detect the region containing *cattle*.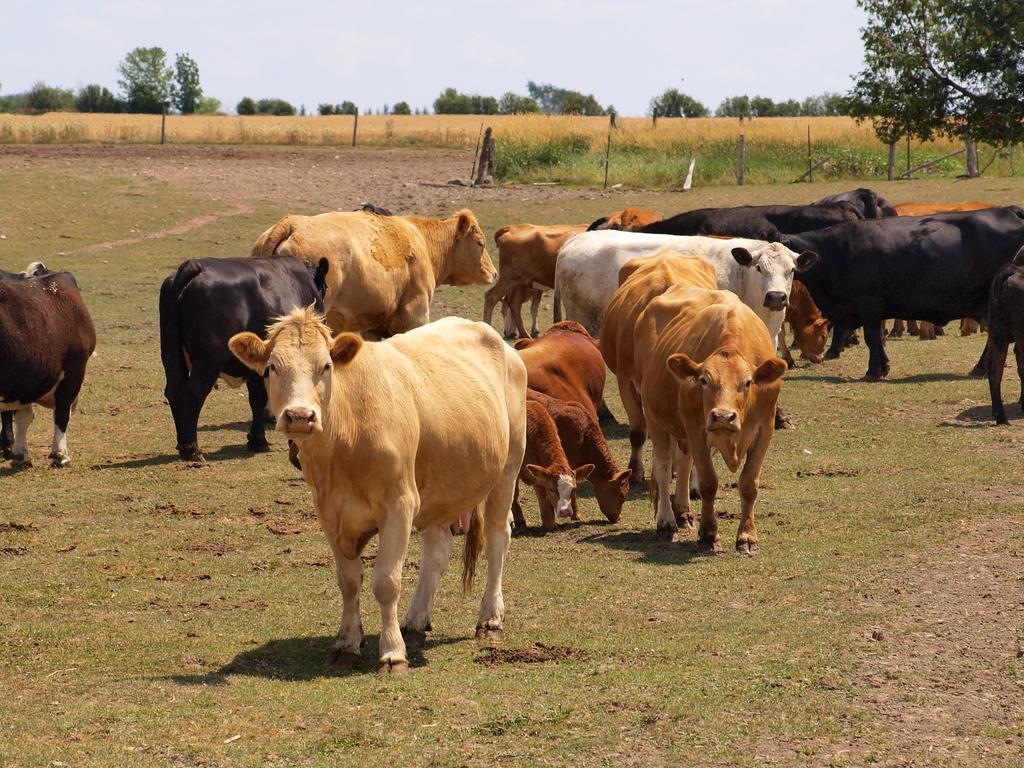
(x1=253, y1=204, x2=499, y2=341).
